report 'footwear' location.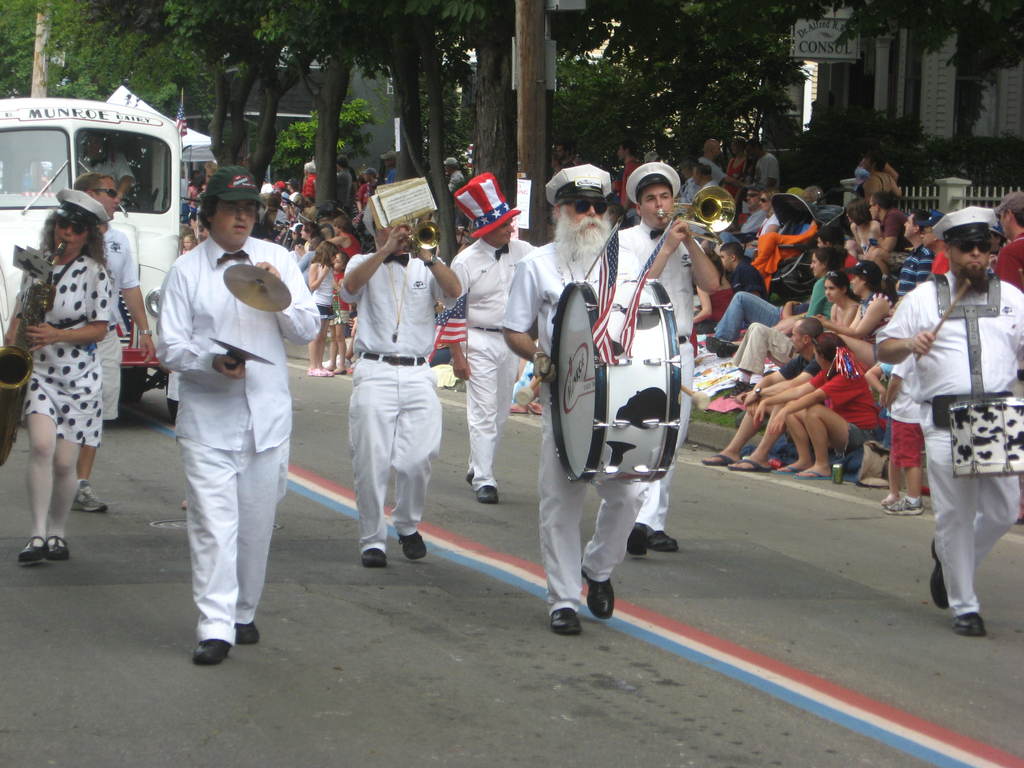
Report: left=584, top=572, right=615, bottom=622.
